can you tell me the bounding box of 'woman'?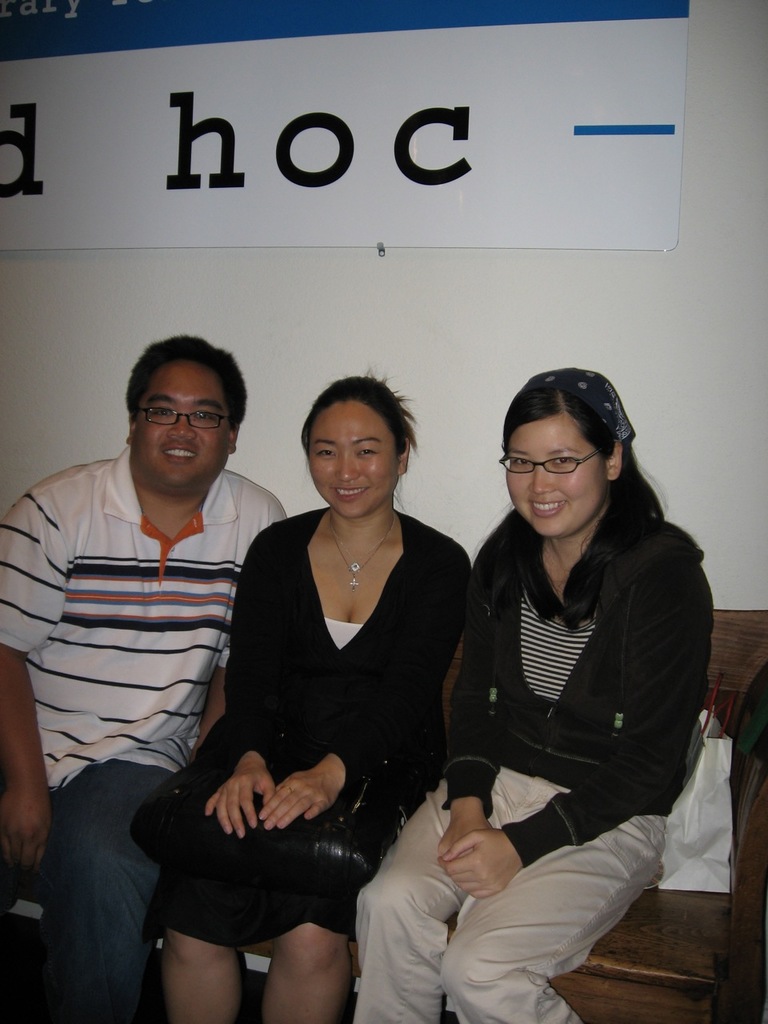
bbox(349, 373, 714, 1023).
